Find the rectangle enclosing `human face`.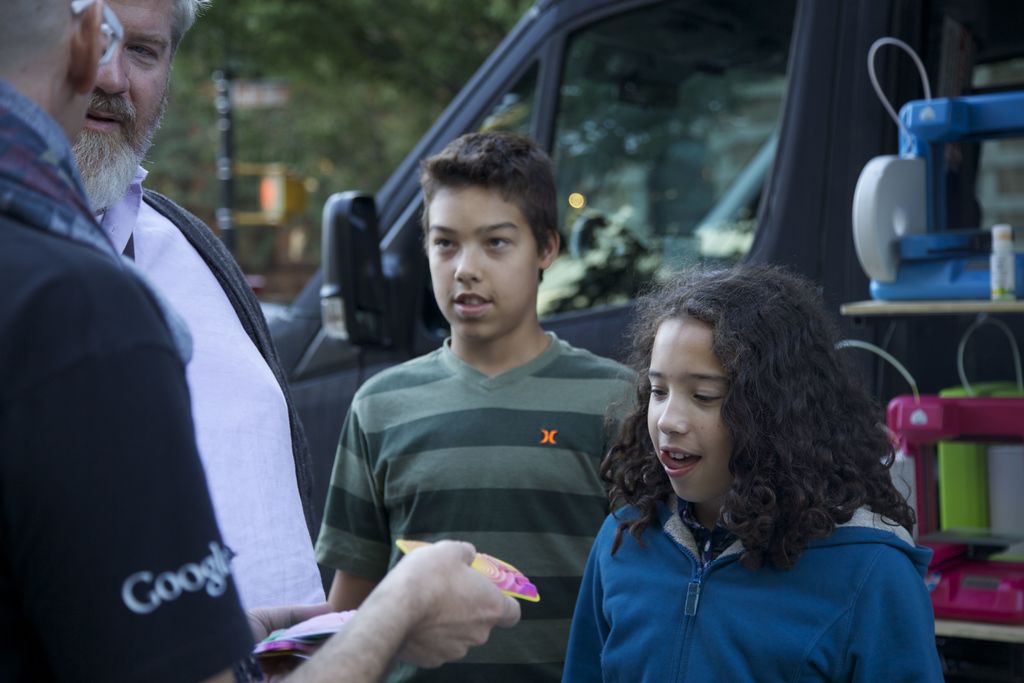
[left=643, top=324, right=727, bottom=501].
